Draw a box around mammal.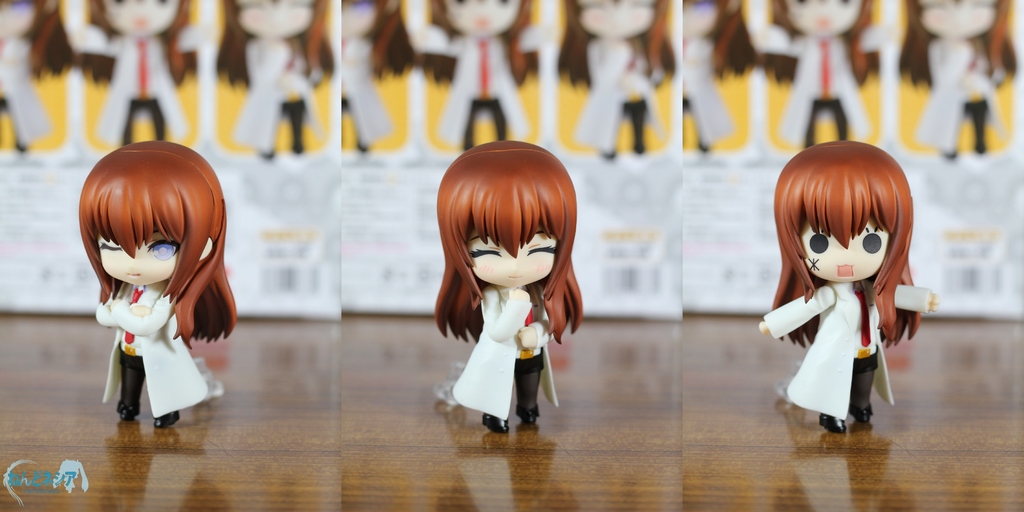
crop(763, 135, 936, 429).
